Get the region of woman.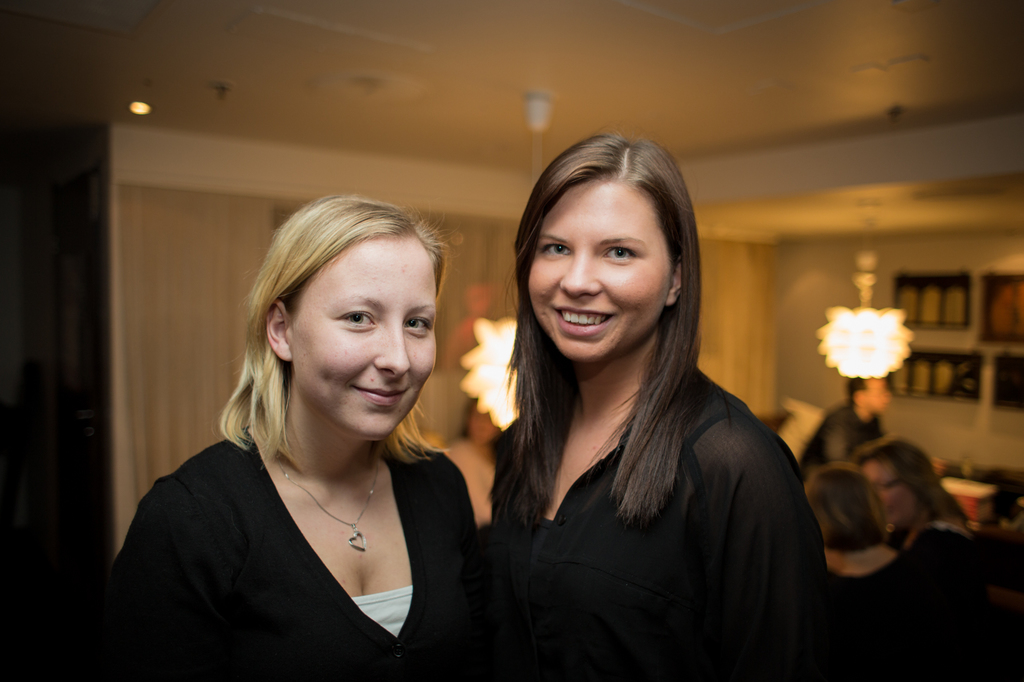
box(847, 431, 992, 681).
